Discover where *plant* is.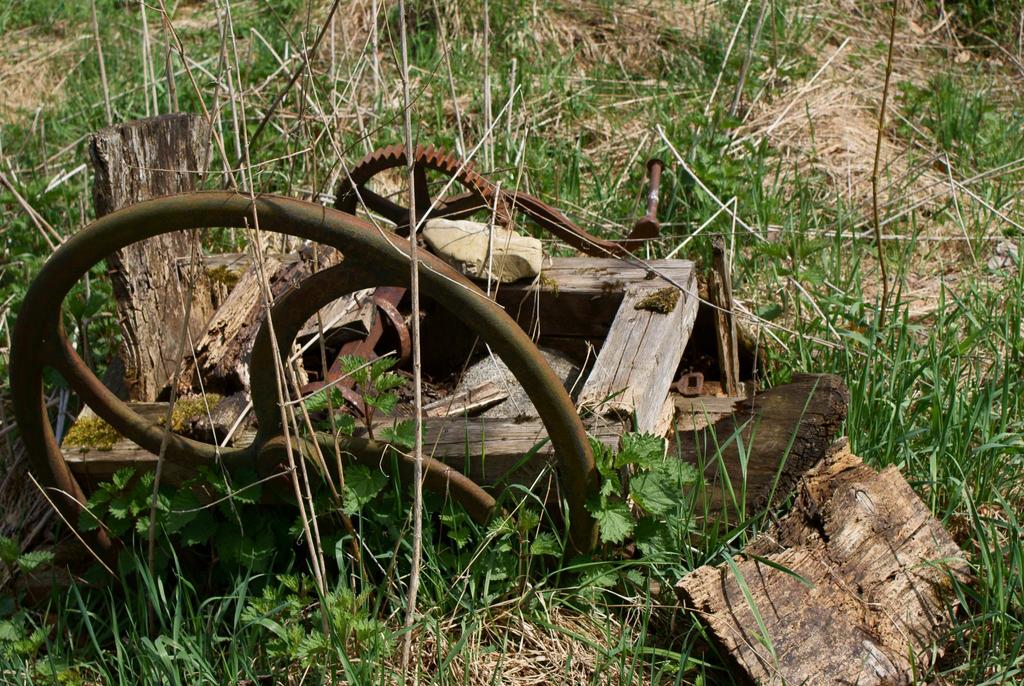
Discovered at <bbox>509, 429, 712, 624</bbox>.
